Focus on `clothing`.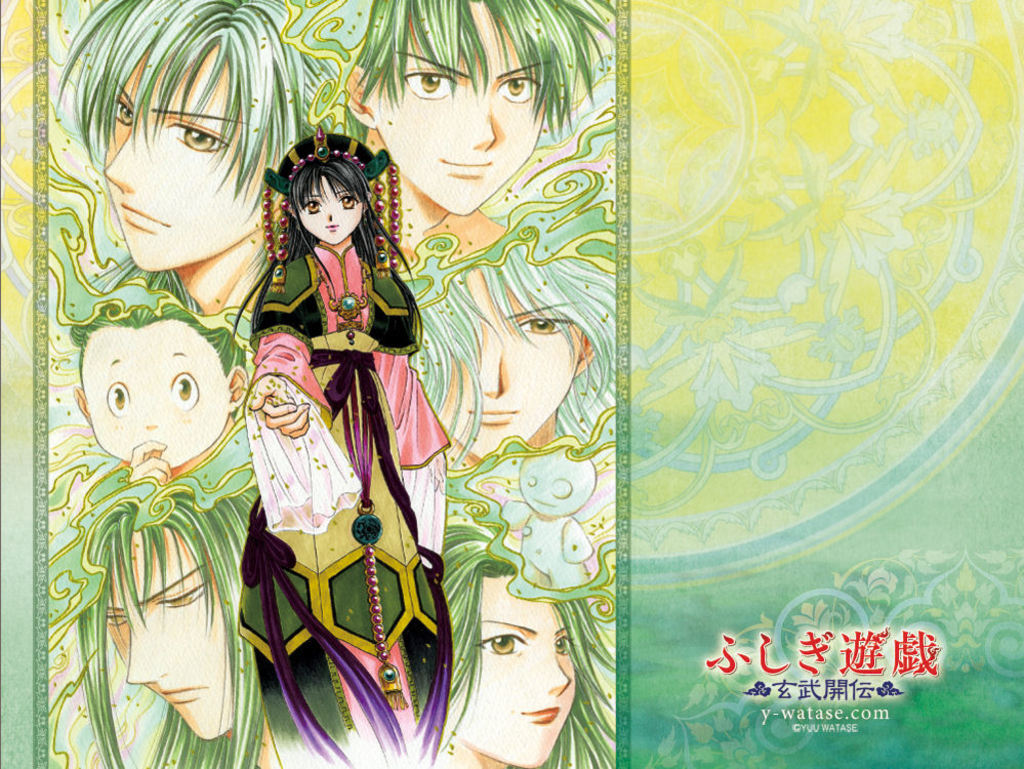
Focused at {"left": 243, "top": 243, "right": 448, "bottom": 565}.
